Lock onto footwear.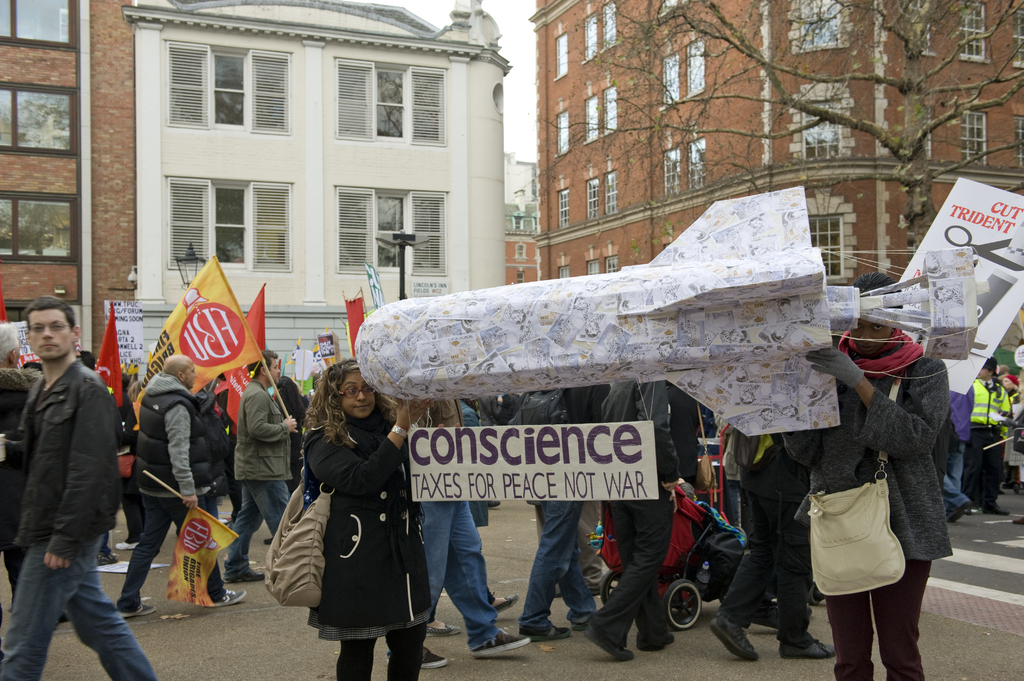
Locked: left=484, top=592, right=523, bottom=614.
